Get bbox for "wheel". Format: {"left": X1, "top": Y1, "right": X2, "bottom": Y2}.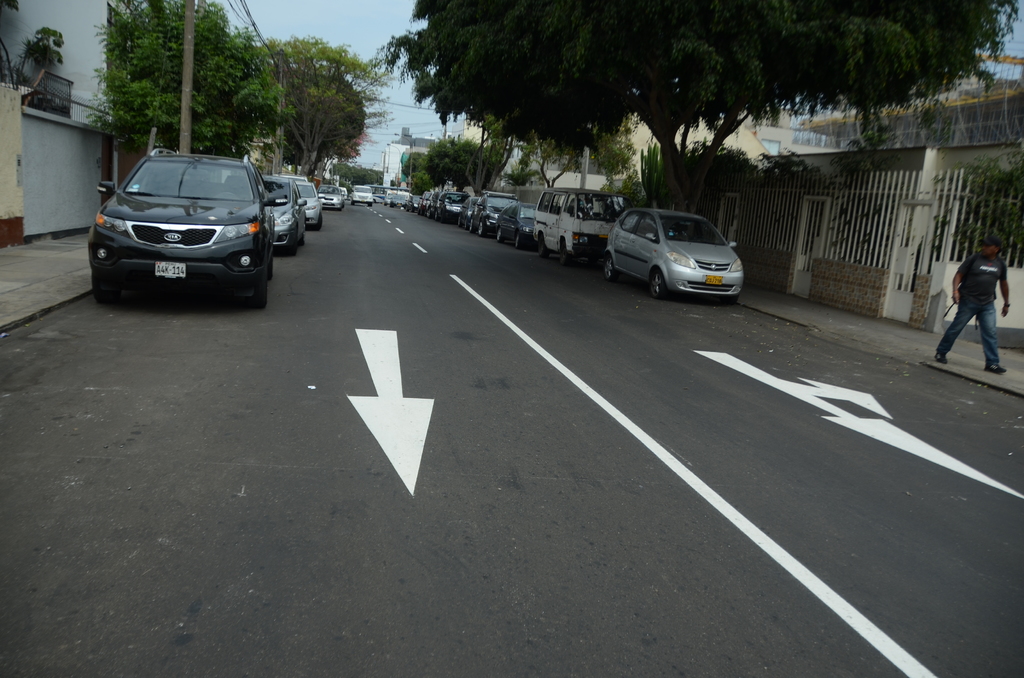
{"left": 463, "top": 213, "right": 468, "bottom": 230}.
